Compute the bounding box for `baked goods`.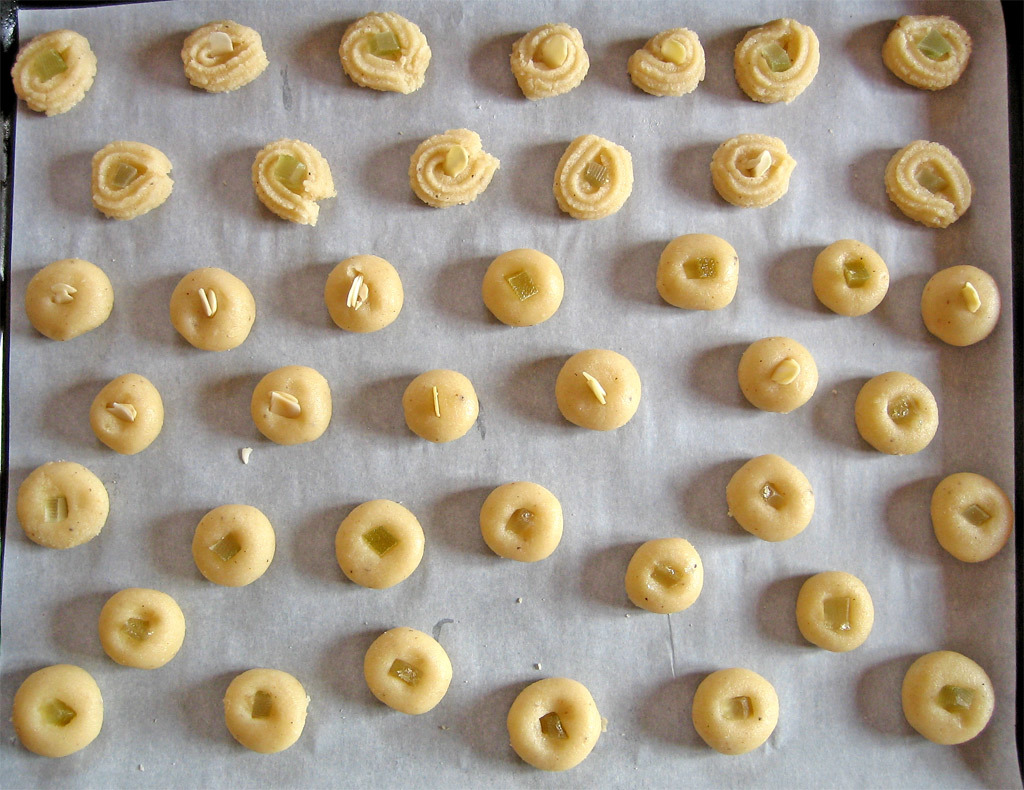
(337,13,431,93).
